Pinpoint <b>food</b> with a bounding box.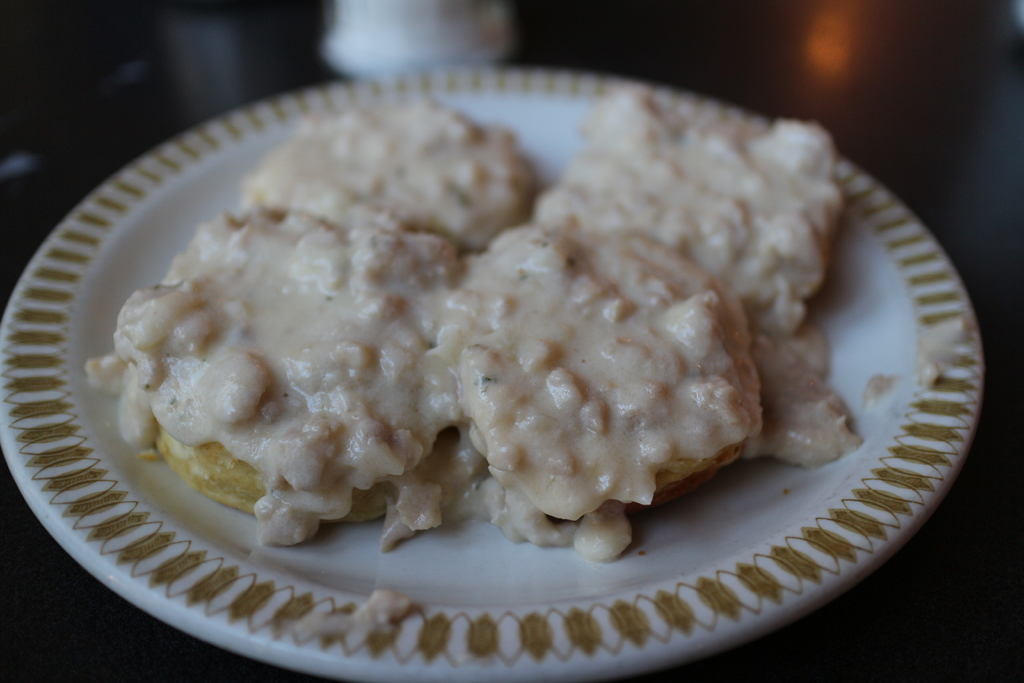
bbox(124, 42, 893, 576).
